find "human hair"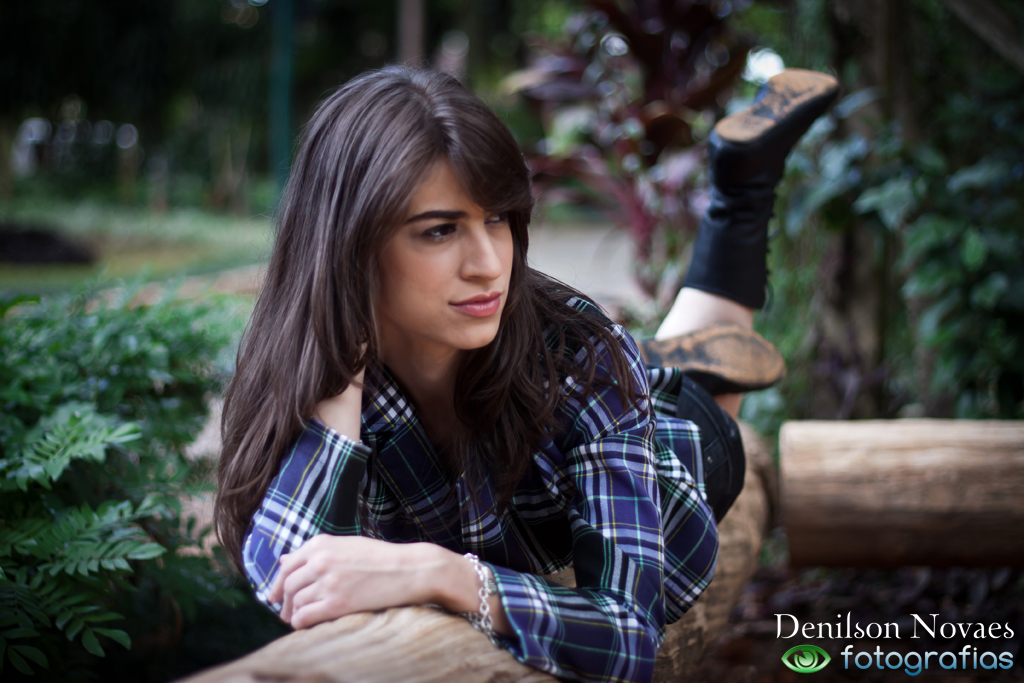
228:48:545:517
